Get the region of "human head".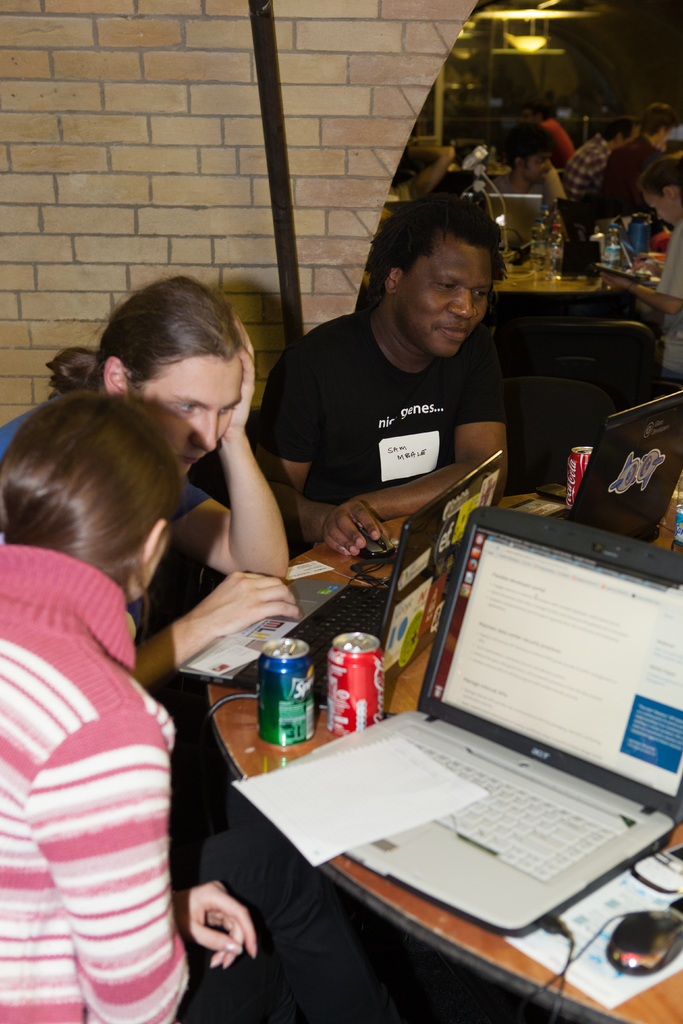
x1=43 y1=274 x2=244 y2=481.
